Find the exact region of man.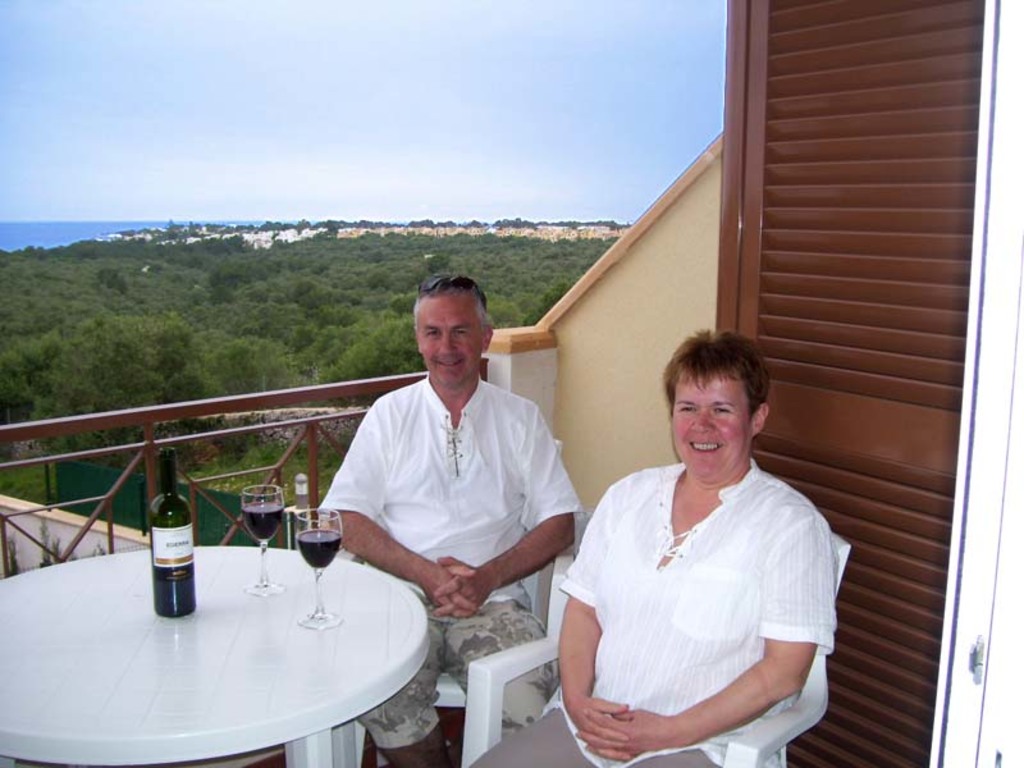
Exact region: {"left": 310, "top": 273, "right": 595, "bottom": 767}.
